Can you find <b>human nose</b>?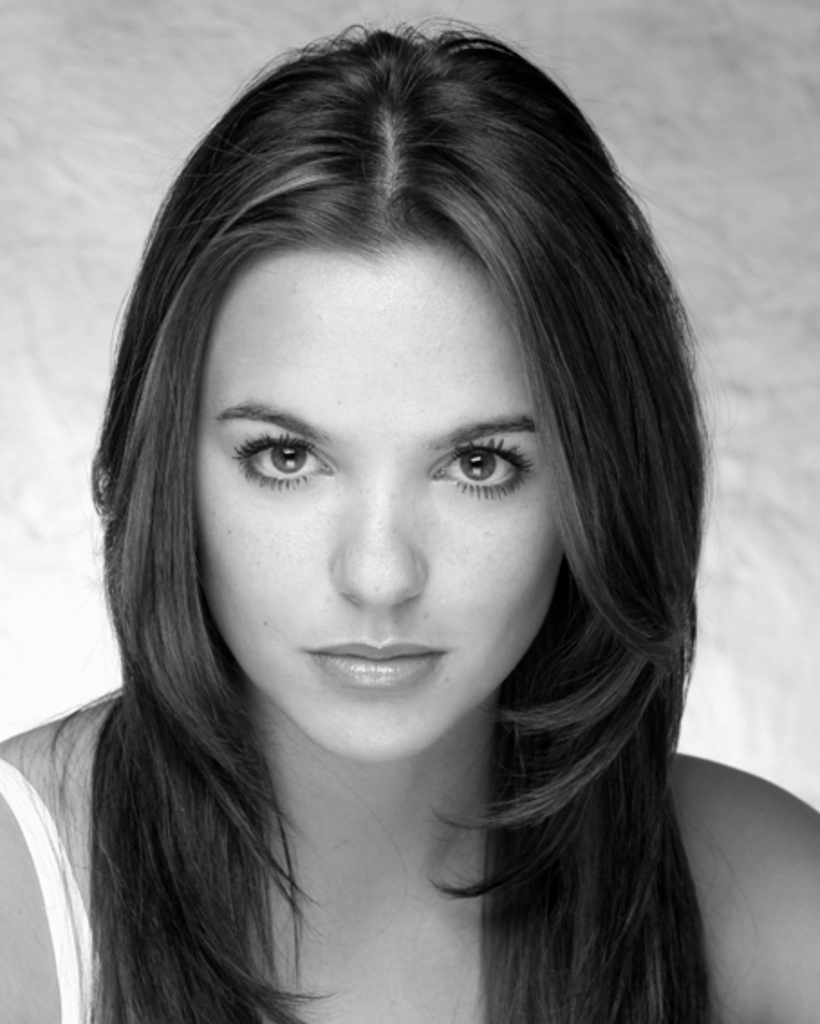
Yes, bounding box: 323, 471, 430, 610.
